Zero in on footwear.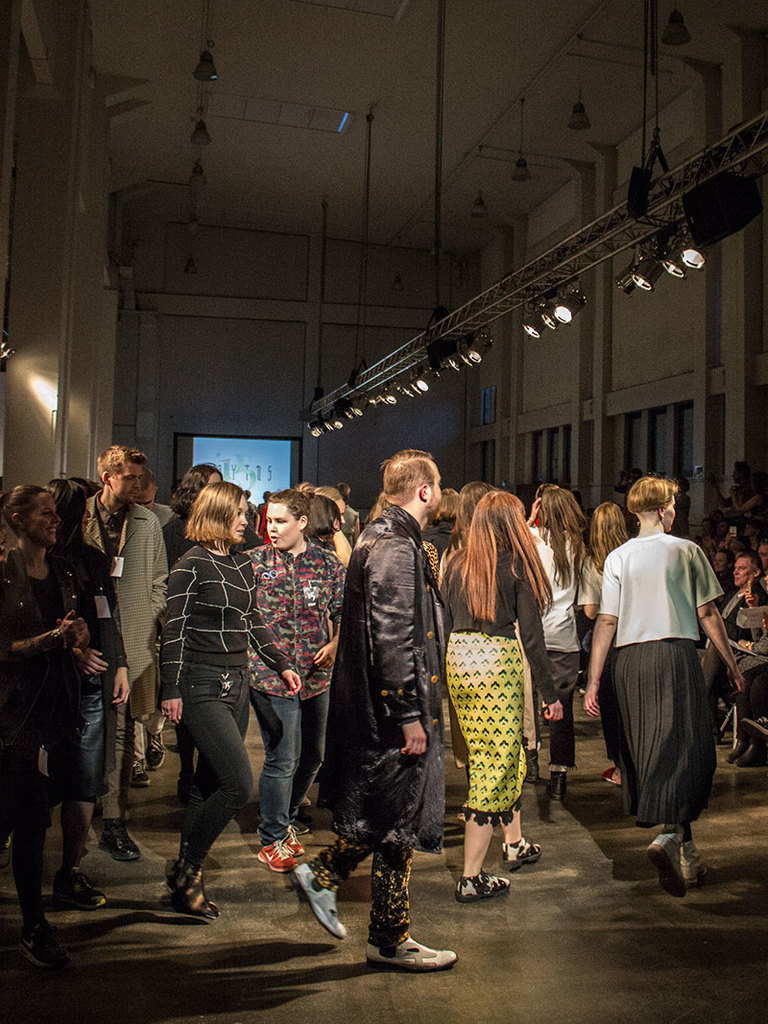
Zeroed in: region(291, 863, 348, 939).
